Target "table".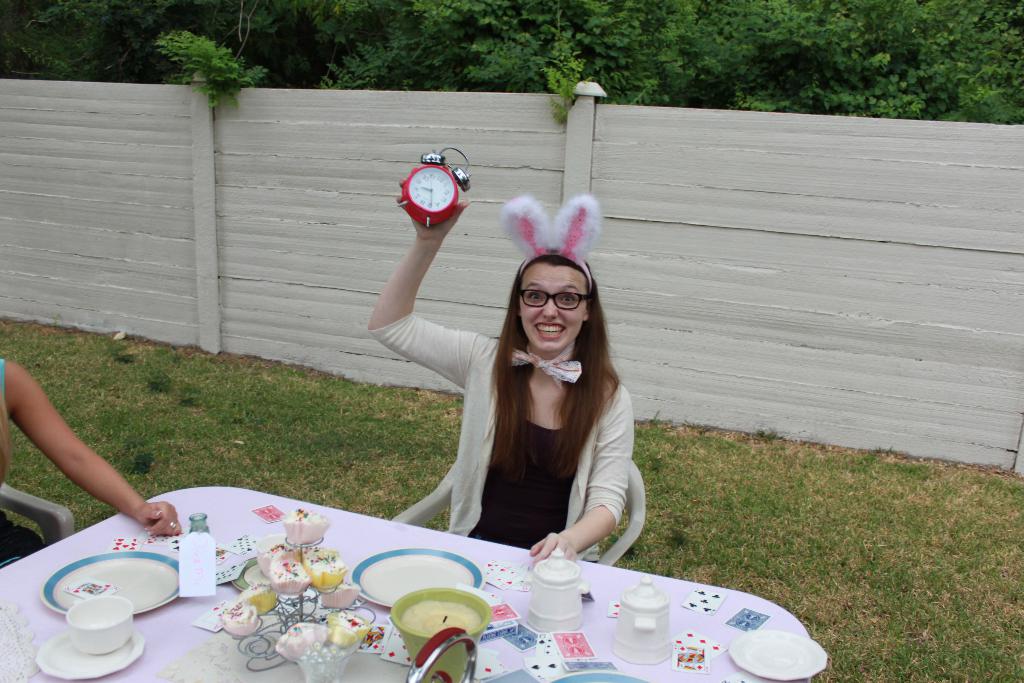
Target region: 12:486:670:677.
